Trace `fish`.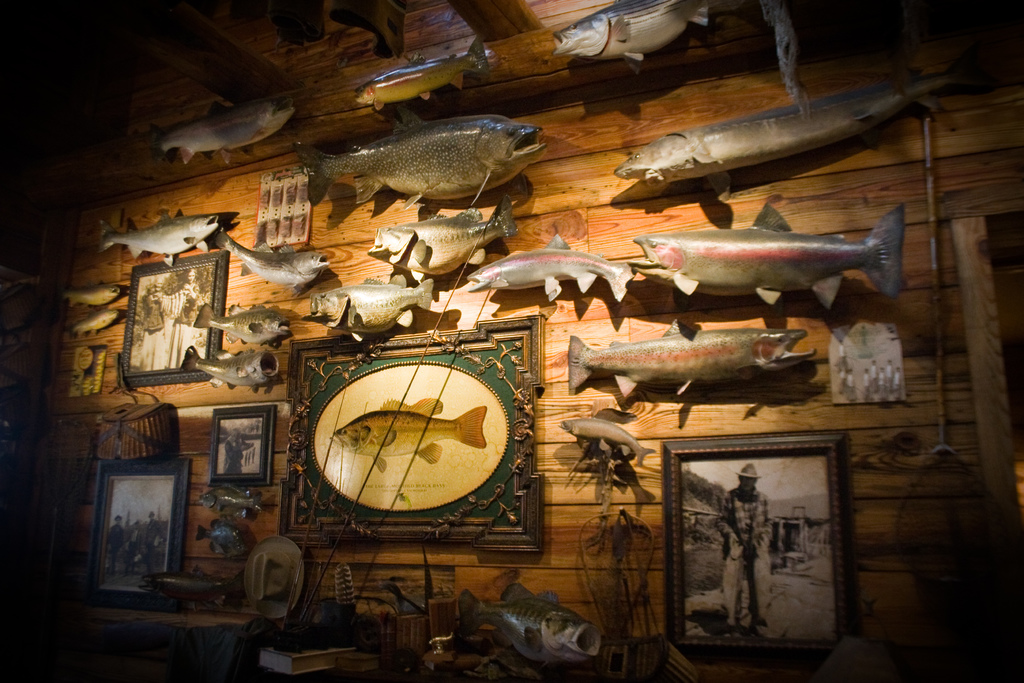
Traced to box(60, 287, 123, 300).
